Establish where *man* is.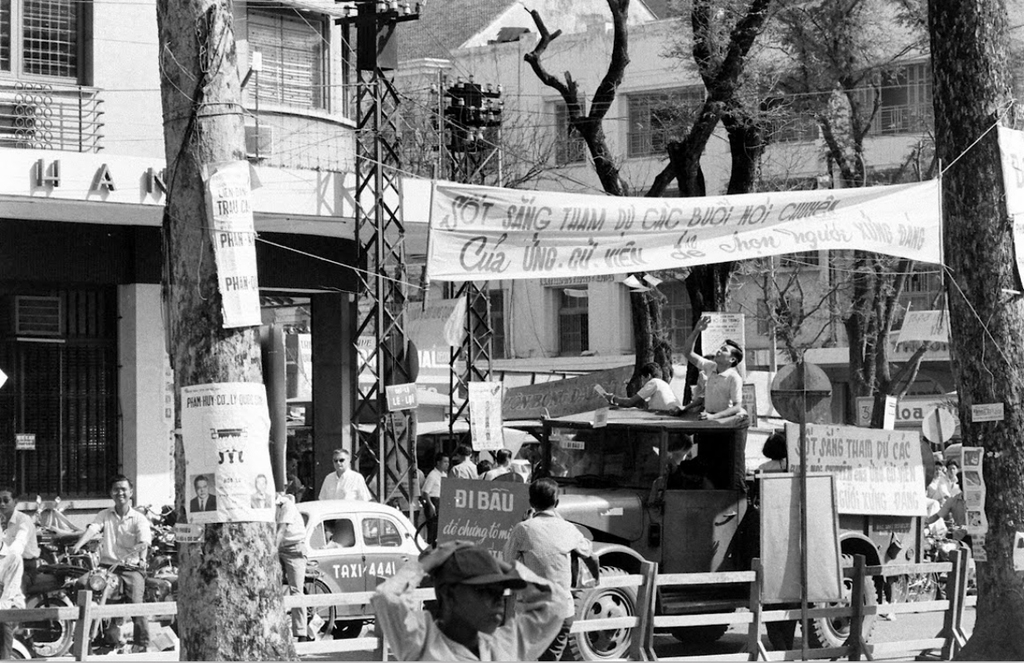
Established at l=64, t=477, r=150, b=656.
